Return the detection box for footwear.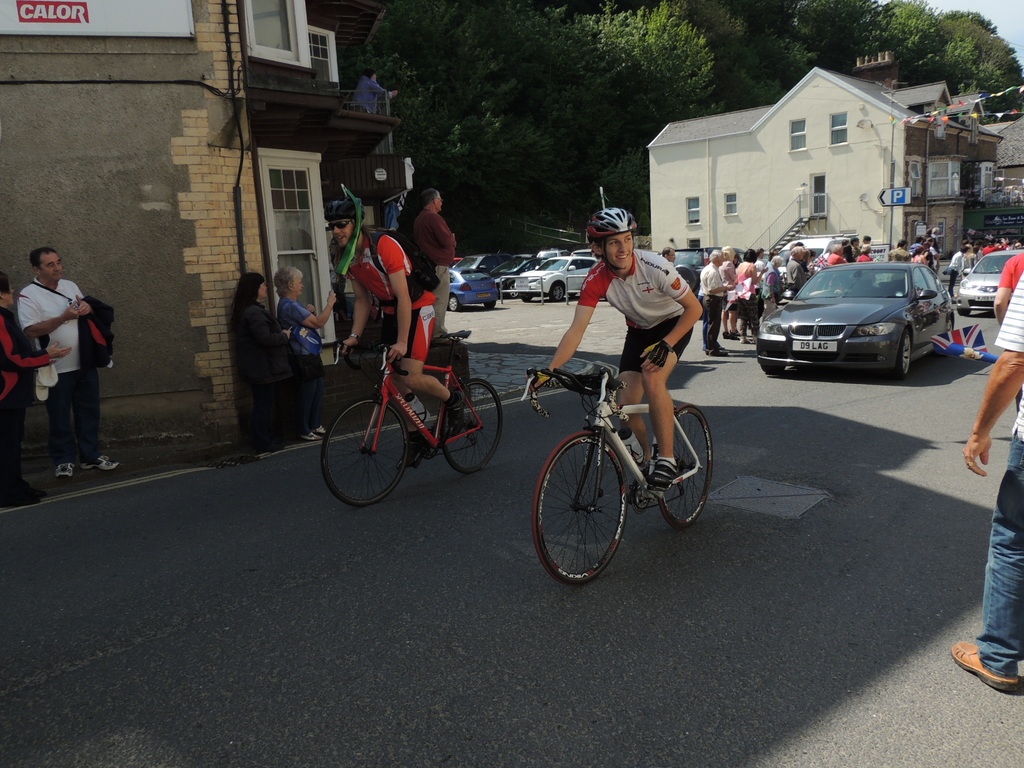
bbox(54, 463, 77, 477).
